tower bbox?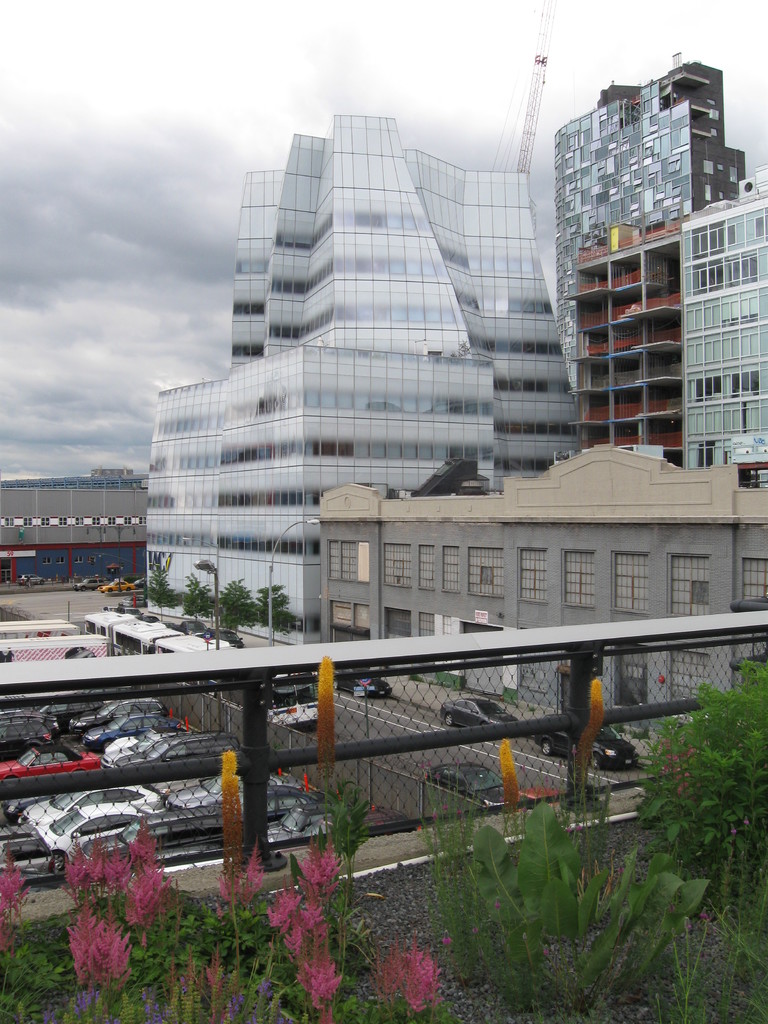
bbox(549, 54, 757, 412)
